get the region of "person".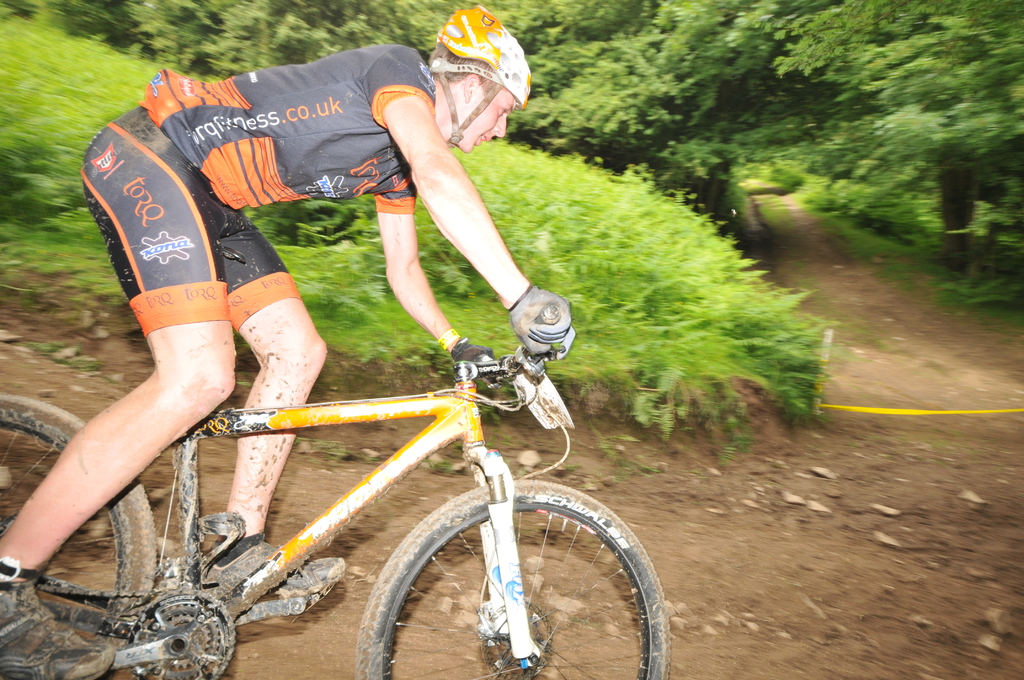
[left=0, top=44, right=568, bottom=679].
